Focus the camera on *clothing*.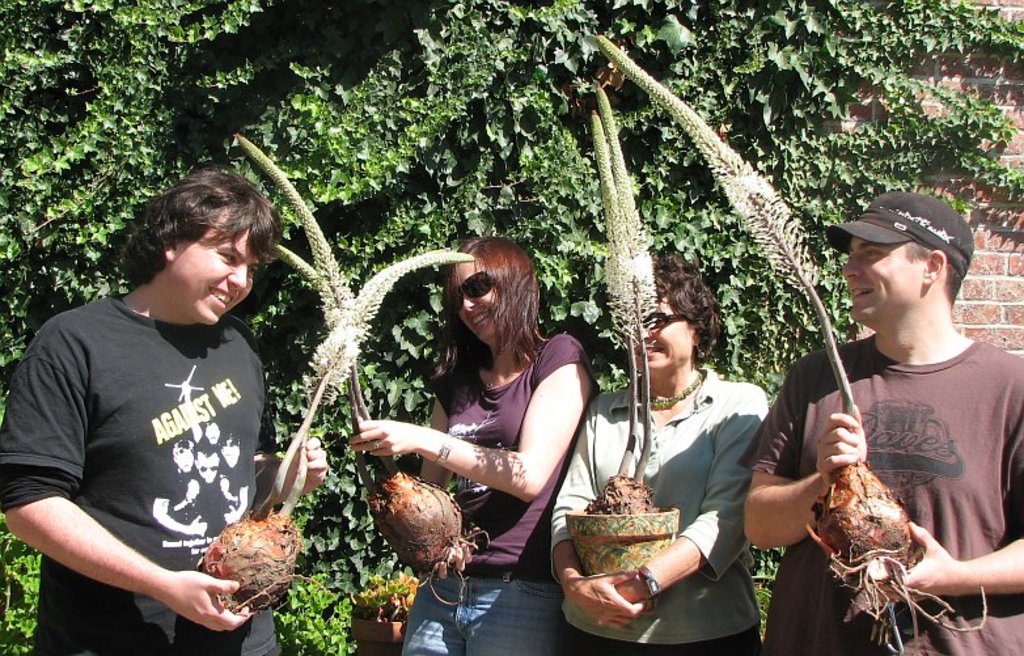
Focus region: rect(430, 326, 600, 651).
